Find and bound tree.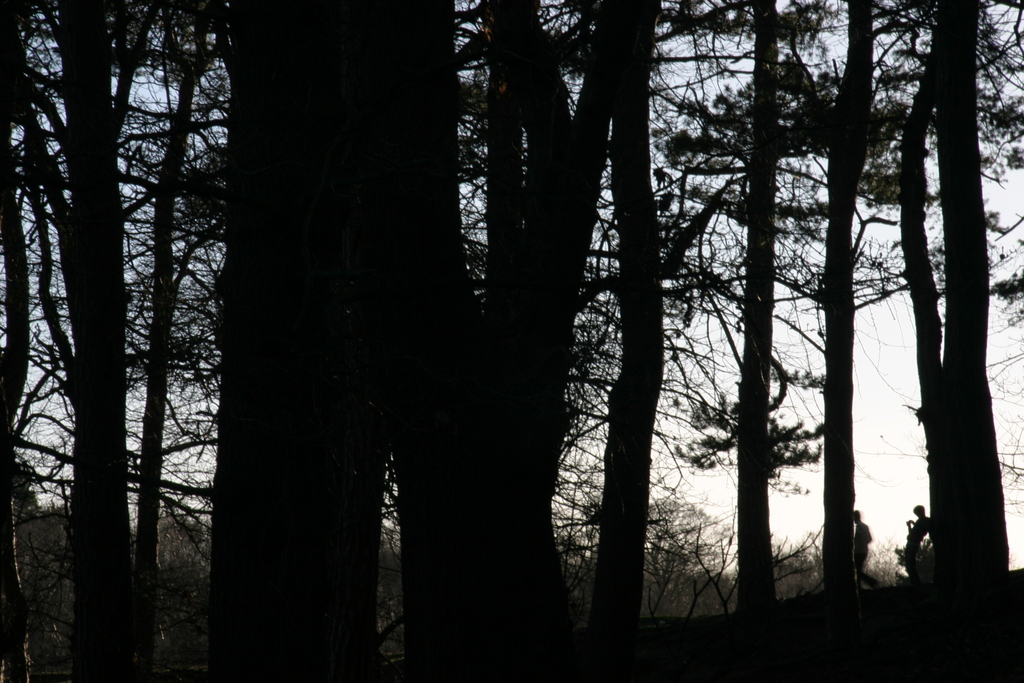
Bound: bbox=[181, 0, 467, 679].
